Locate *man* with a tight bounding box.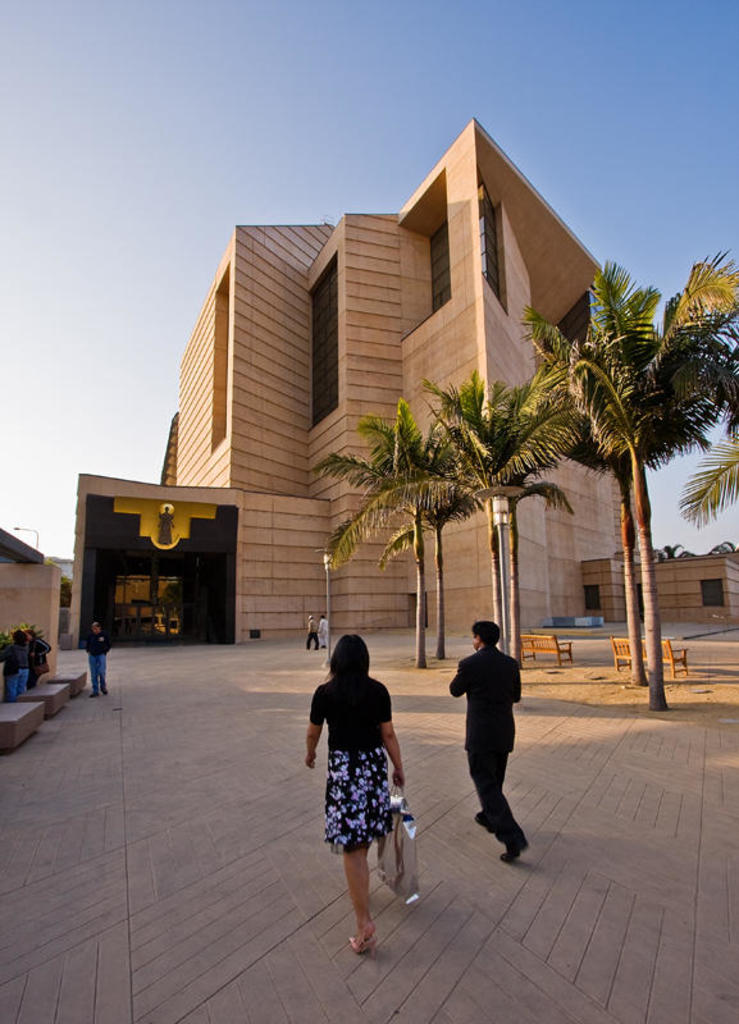
bbox(85, 621, 117, 694).
